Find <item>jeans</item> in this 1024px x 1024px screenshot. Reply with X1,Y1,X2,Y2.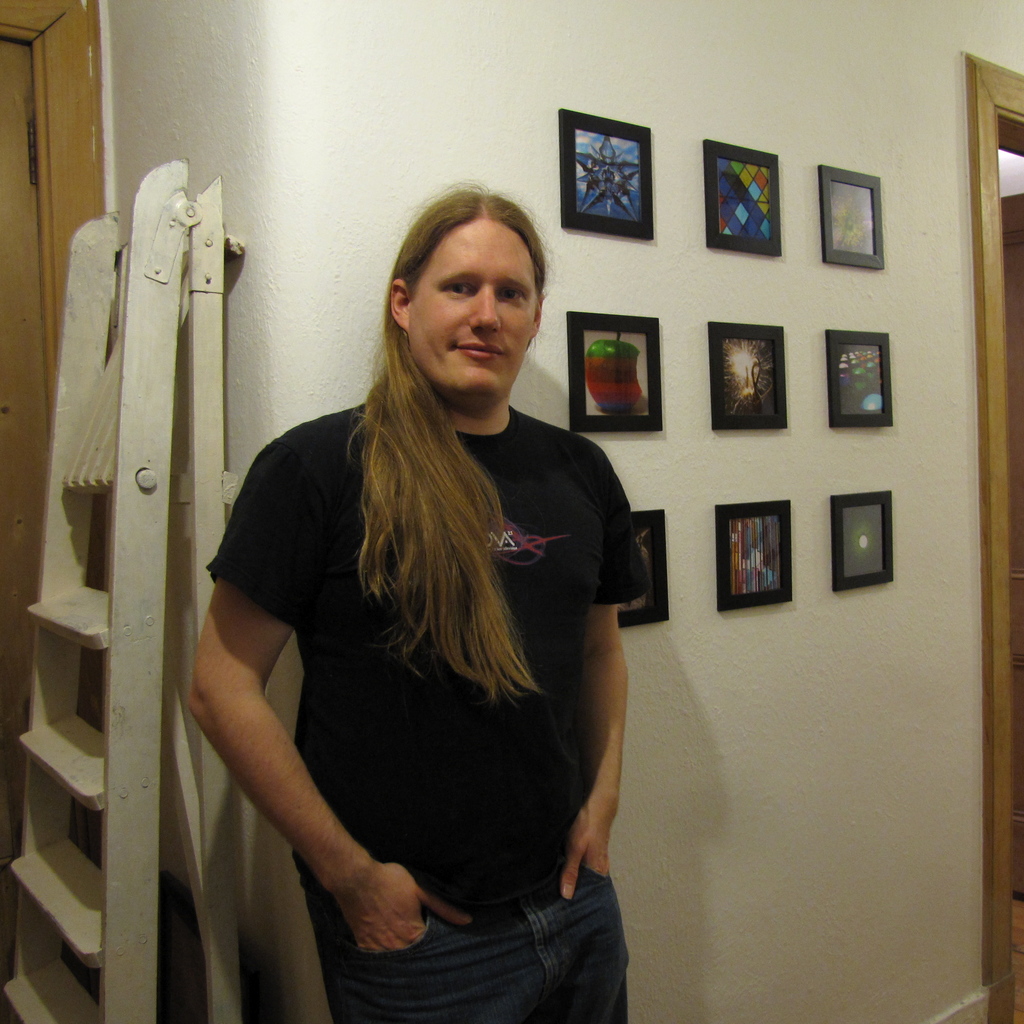
300,854,656,1011.
